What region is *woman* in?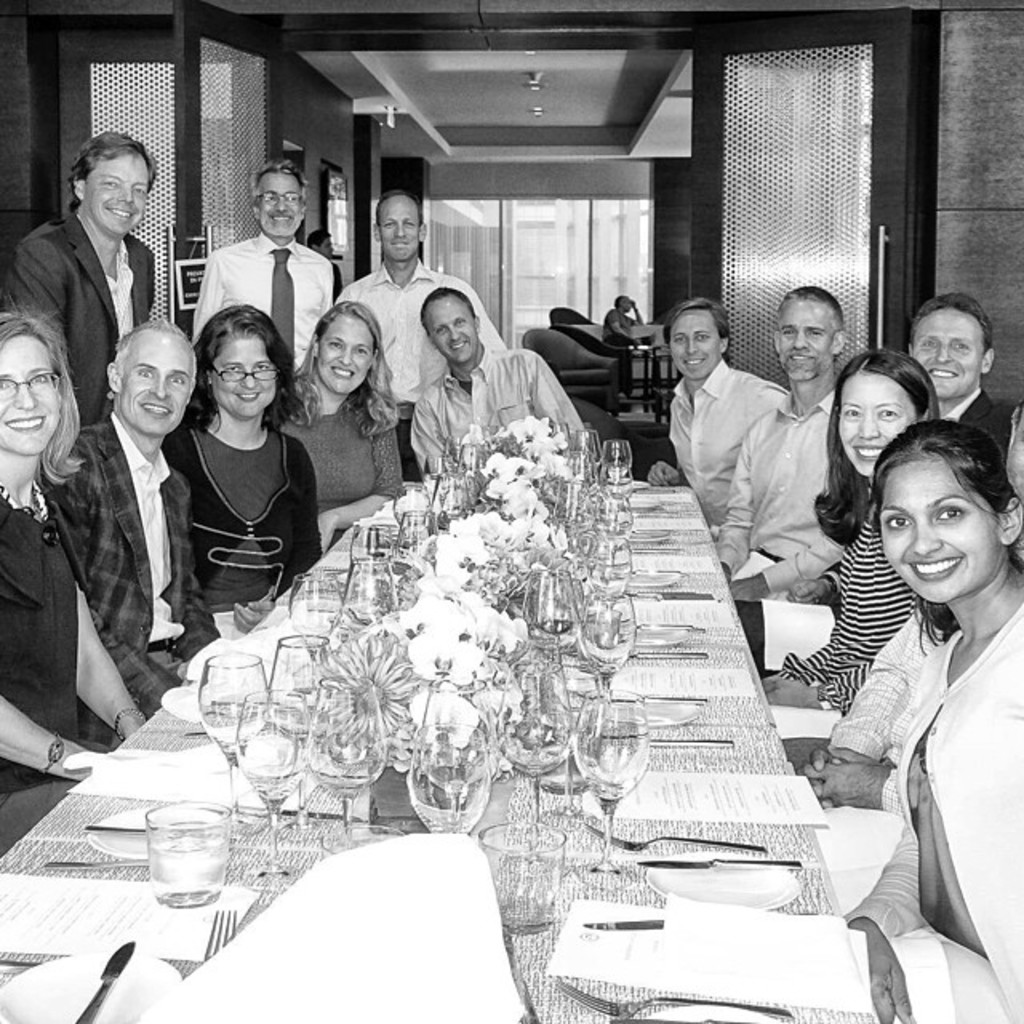
<bbox>0, 302, 150, 859</bbox>.
